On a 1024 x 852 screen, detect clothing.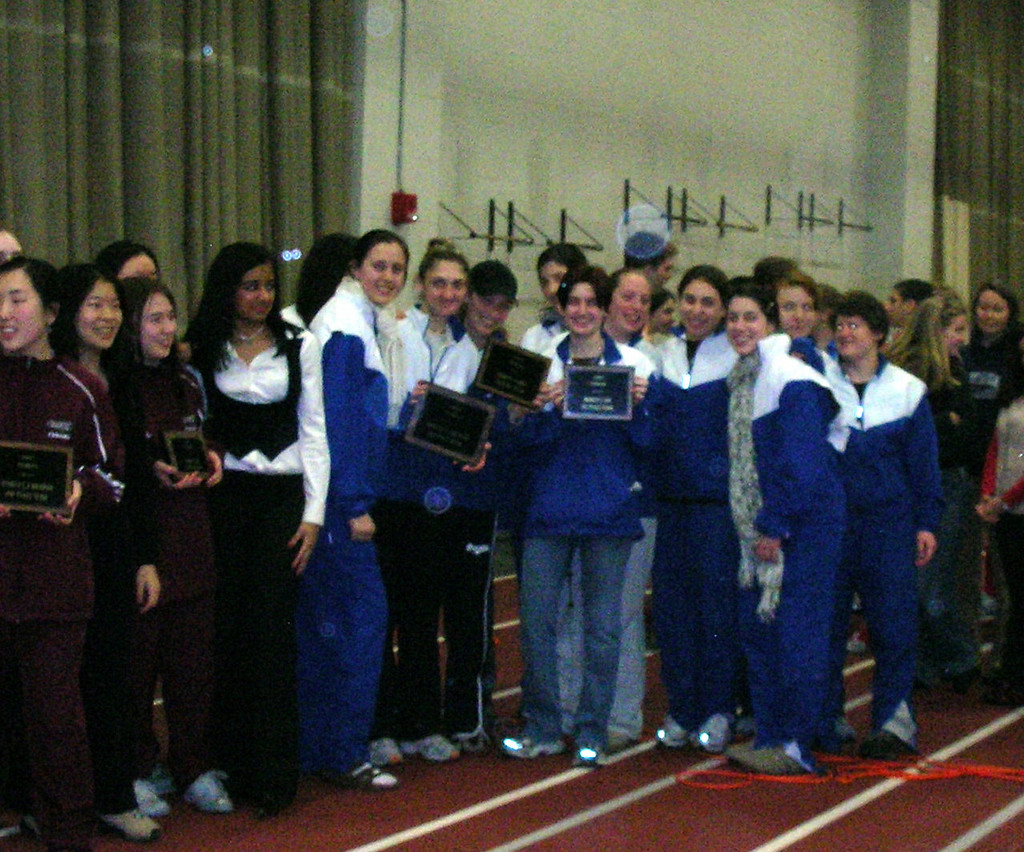
(x1=756, y1=372, x2=846, y2=750).
